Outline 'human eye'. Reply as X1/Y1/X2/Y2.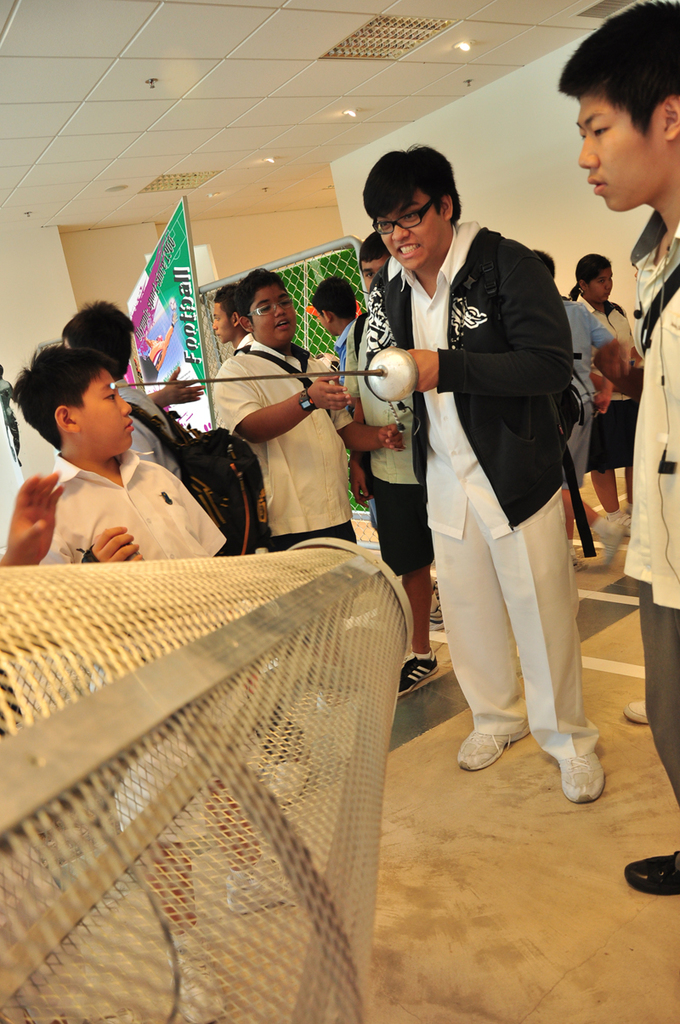
598/277/606/287.
